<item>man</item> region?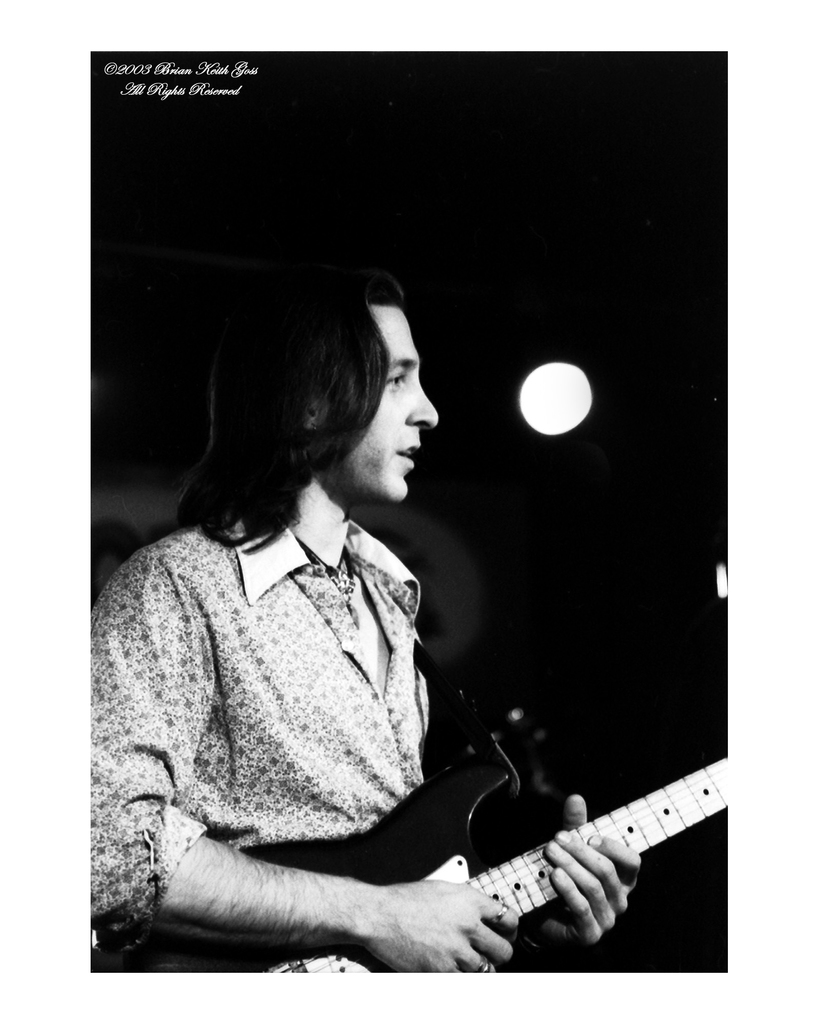
bbox=[96, 223, 680, 988]
